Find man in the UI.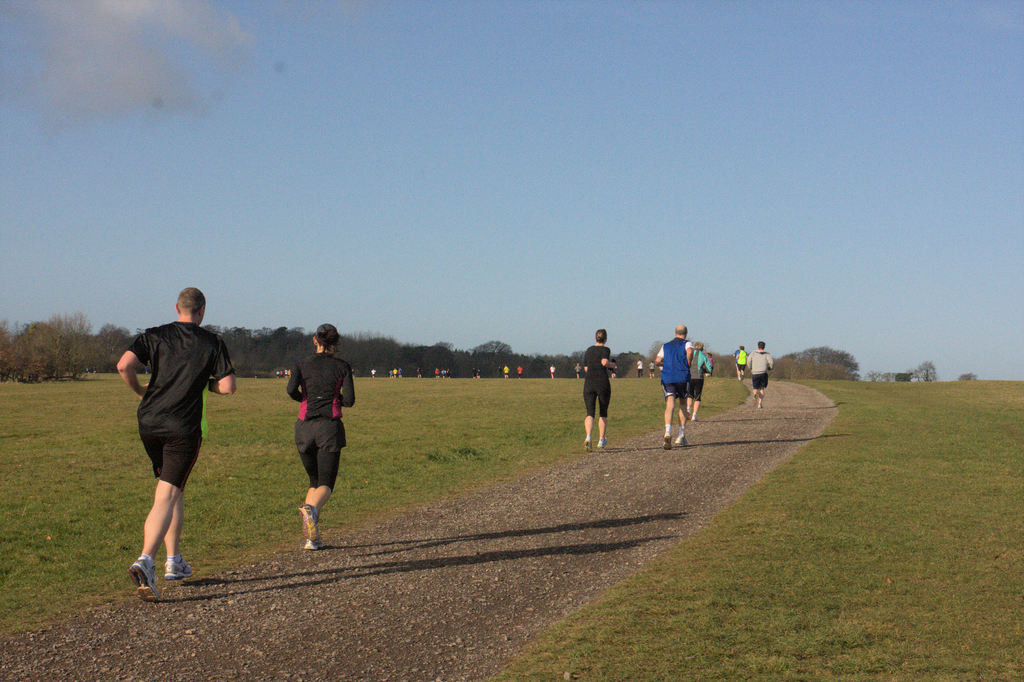
UI element at 653,322,697,454.
